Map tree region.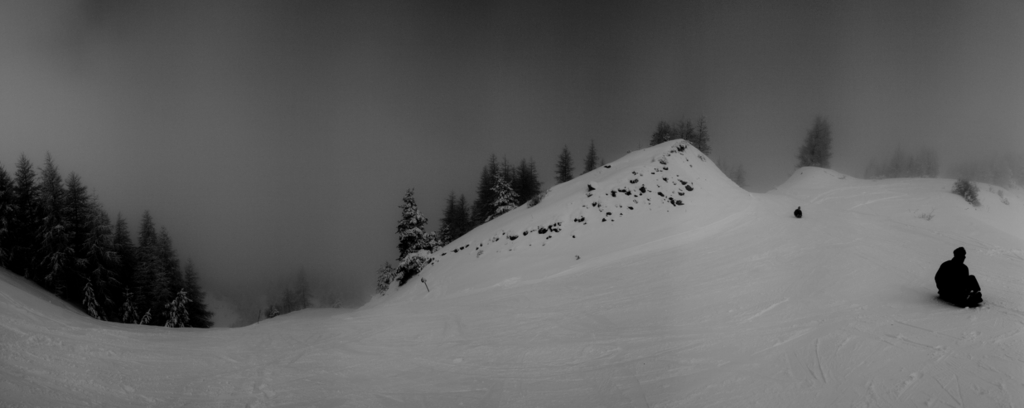
Mapped to crop(798, 116, 836, 172).
